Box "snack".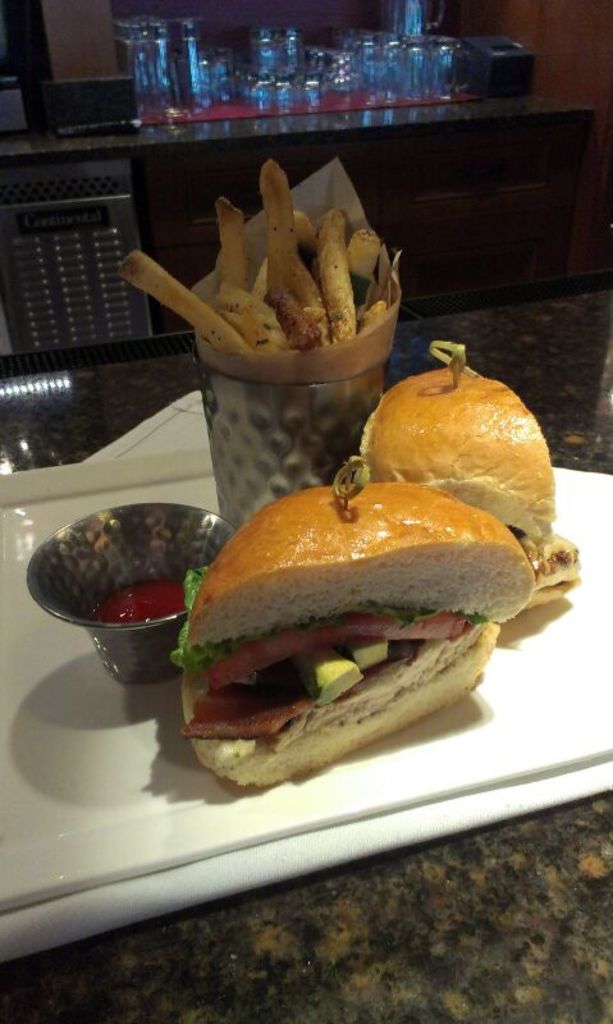
Rect(360, 343, 585, 609).
